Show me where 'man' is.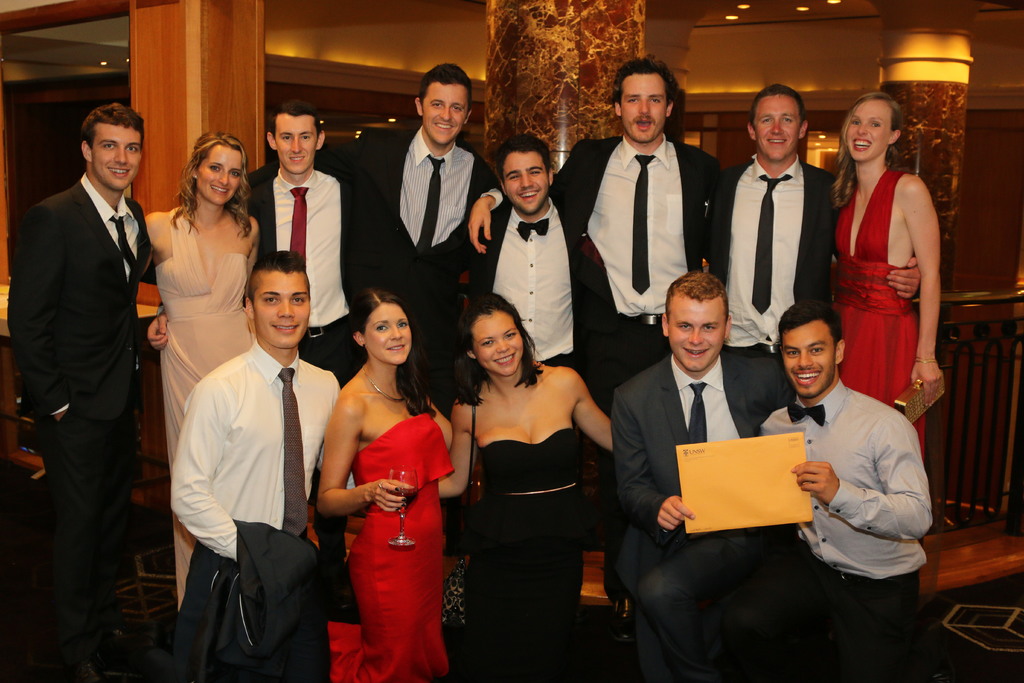
'man' is at 248,60,509,409.
